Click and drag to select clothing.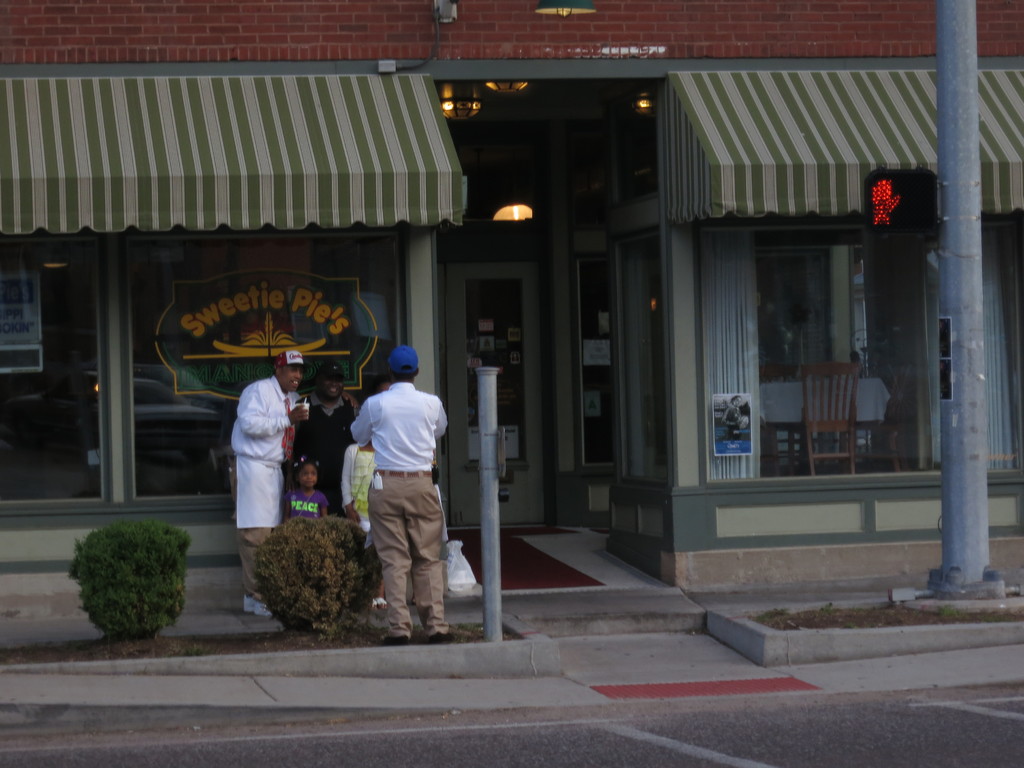
Selection: <region>292, 389, 362, 515</region>.
